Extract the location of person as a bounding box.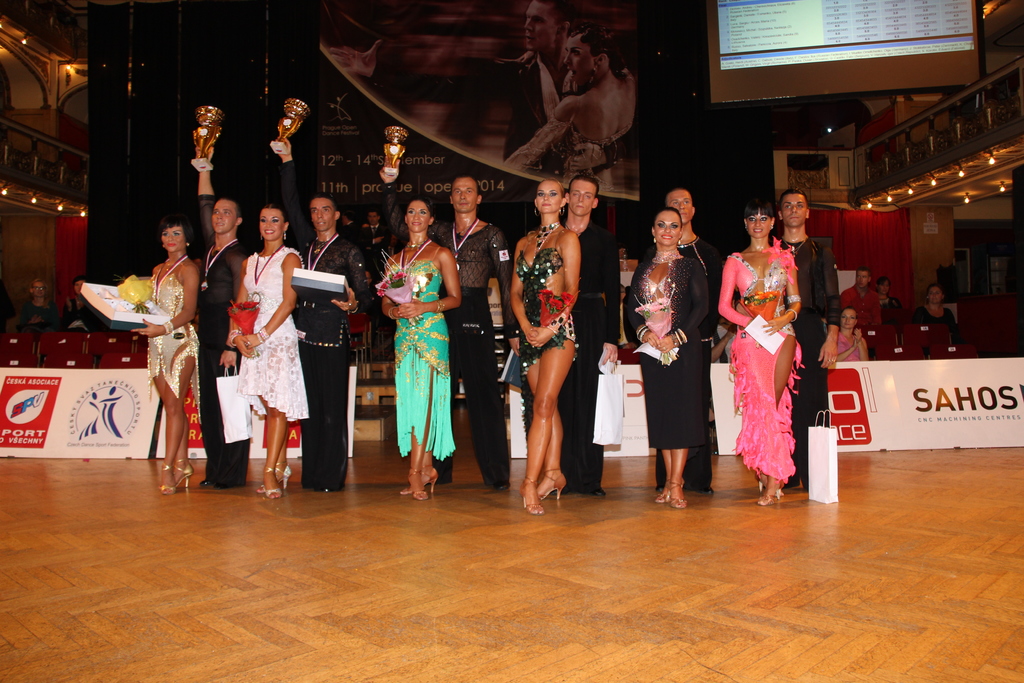
x1=330, y1=0, x2=641, y2=186.
